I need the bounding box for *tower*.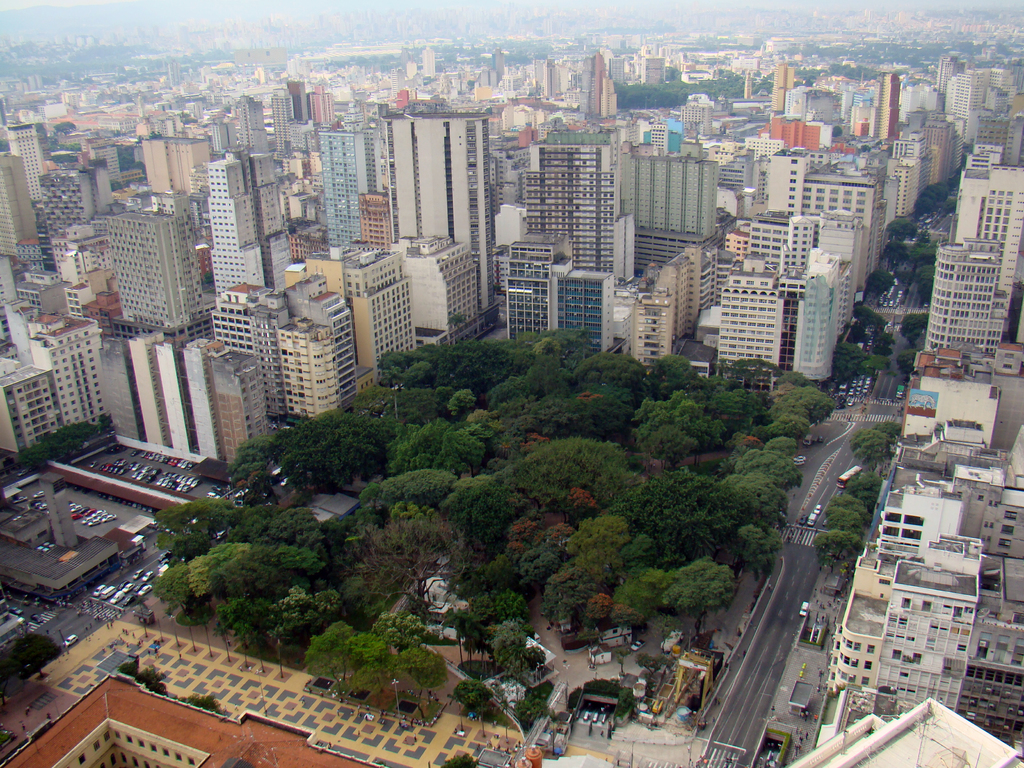
Here it is: bbox=(519, 127, 634, 290).
